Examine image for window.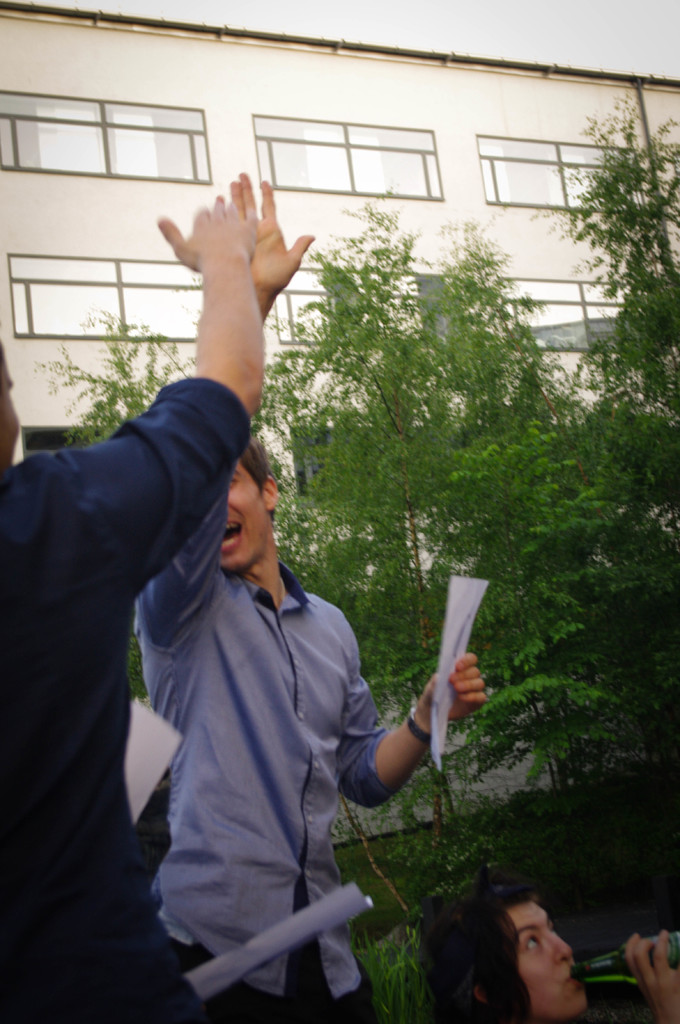
Examination result: left=238, top=254, right=418, bottom=378.
